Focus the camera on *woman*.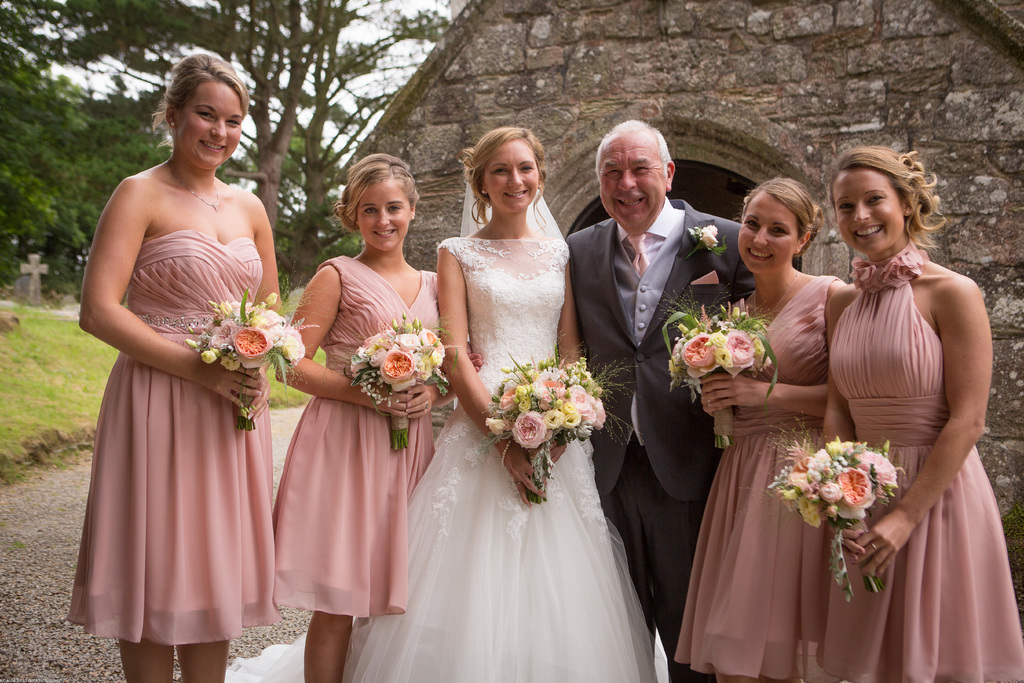
Focus region: bbox(669, 165, 848, 682).
